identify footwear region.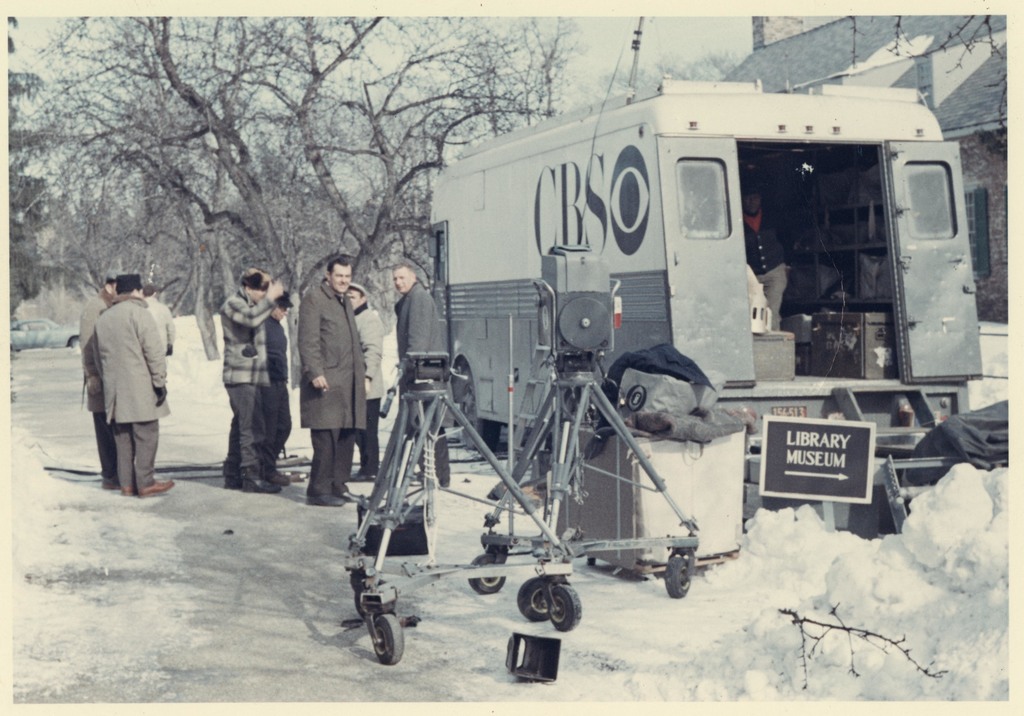
Region: {"left": 245, "top": 477, "right": 284, "bottom": 493}.
